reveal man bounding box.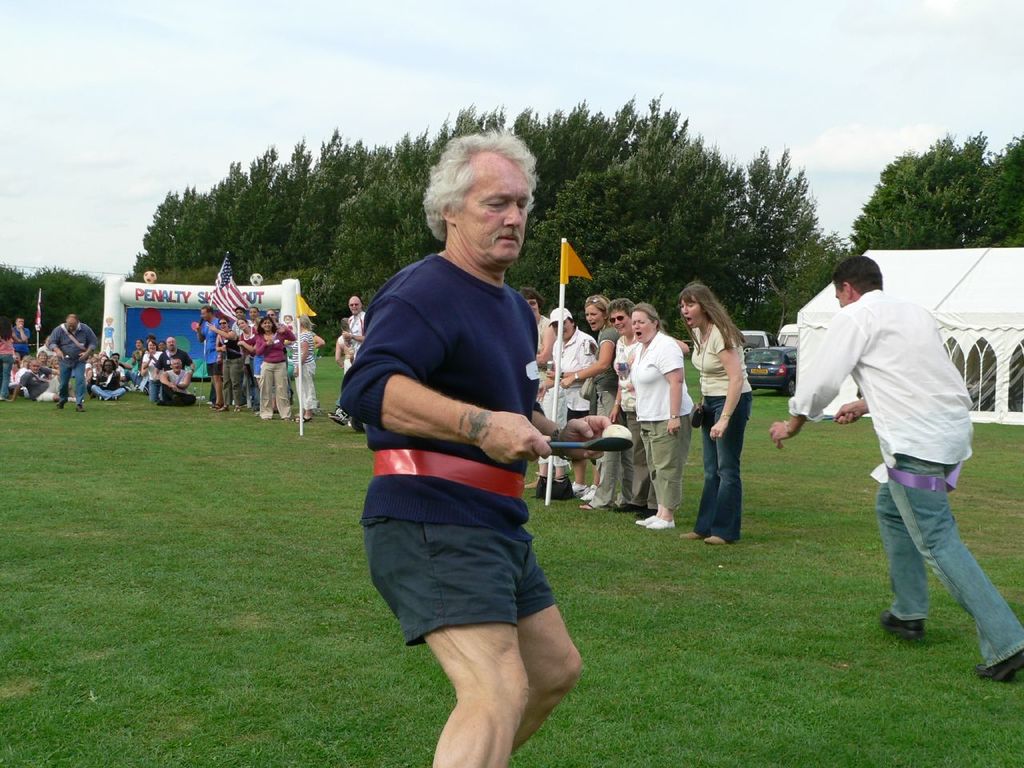
Revealed: (x1=158, y1=360, x2=198, y2=410).
